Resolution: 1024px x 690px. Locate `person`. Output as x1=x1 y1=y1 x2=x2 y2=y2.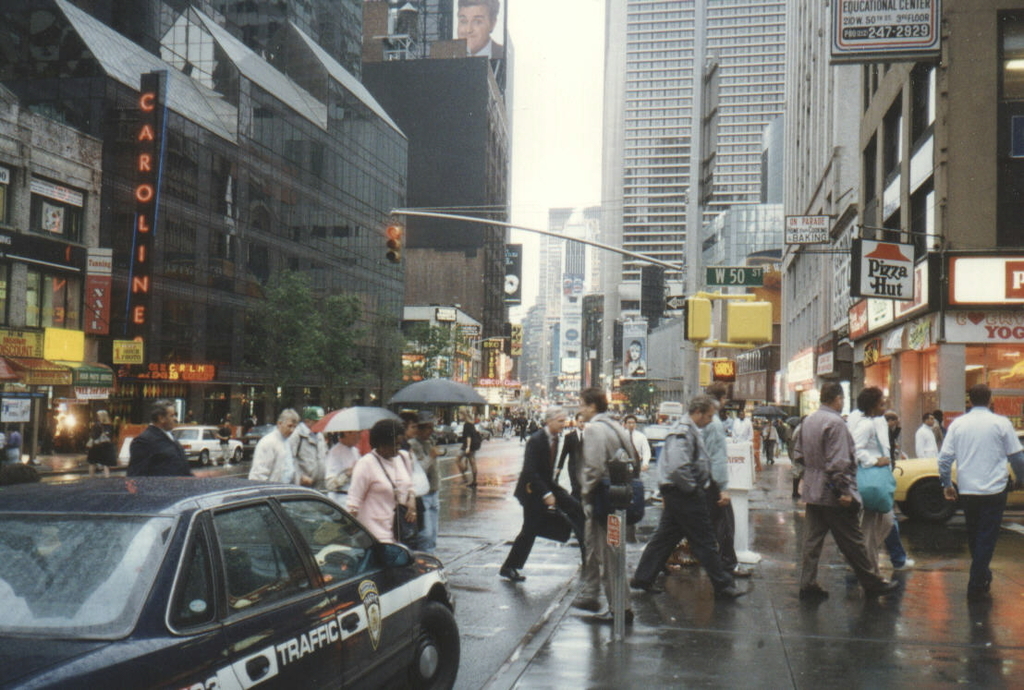
x1=348 y1=418 x2=416 y2=547.
